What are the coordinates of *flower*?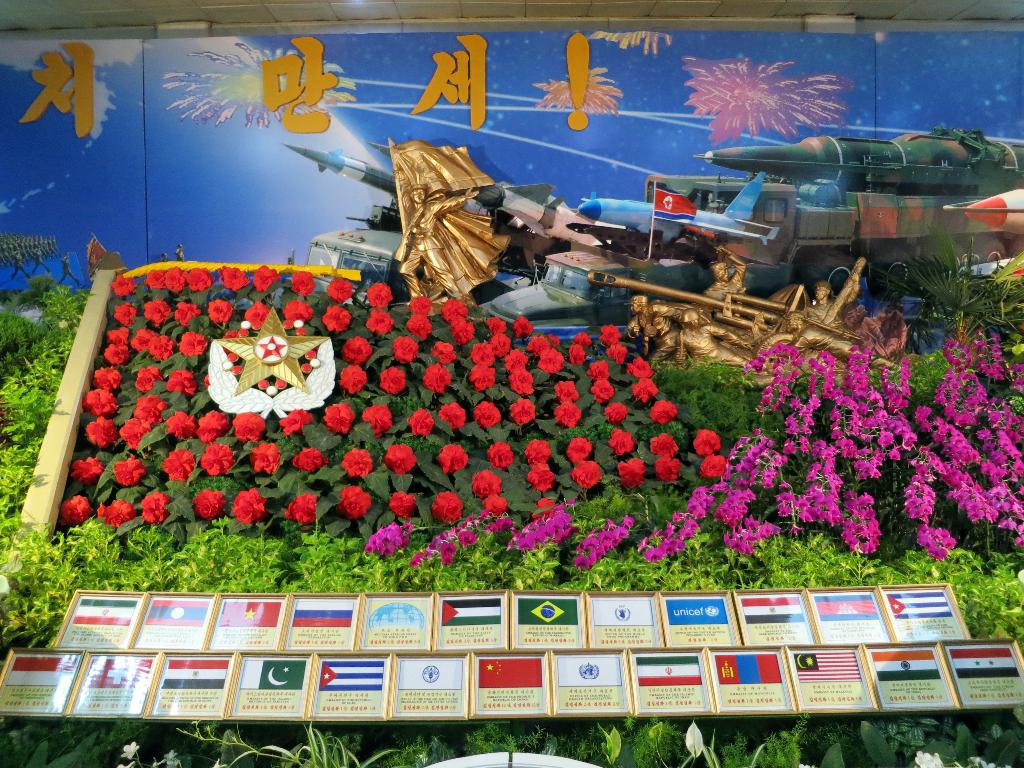
{"left": 172, "top": 299, "right": 201, "bottom": 332}.
